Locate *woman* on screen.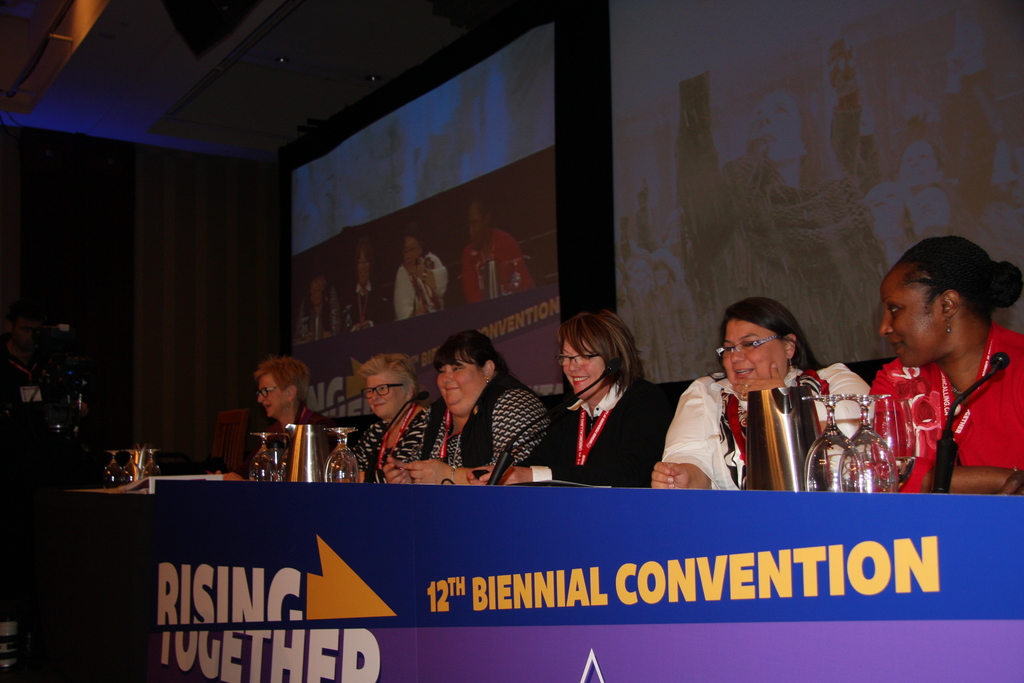
On screen at x1=866, y1=236, x2=1023, y2=495.
